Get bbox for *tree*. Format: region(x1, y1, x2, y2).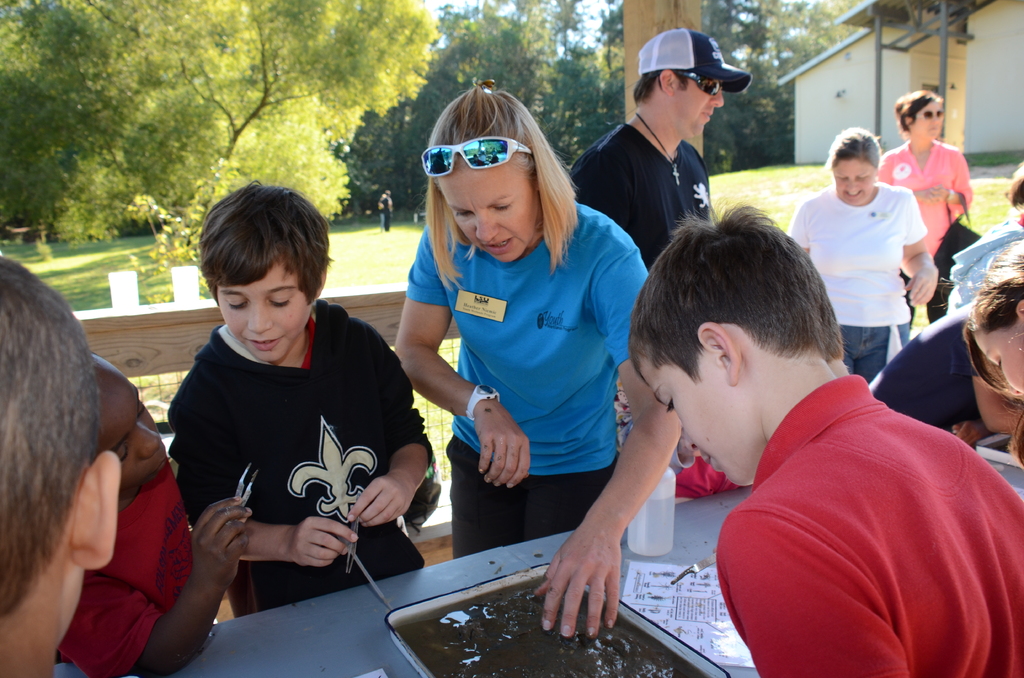
region(0, 0, 465, 310).
